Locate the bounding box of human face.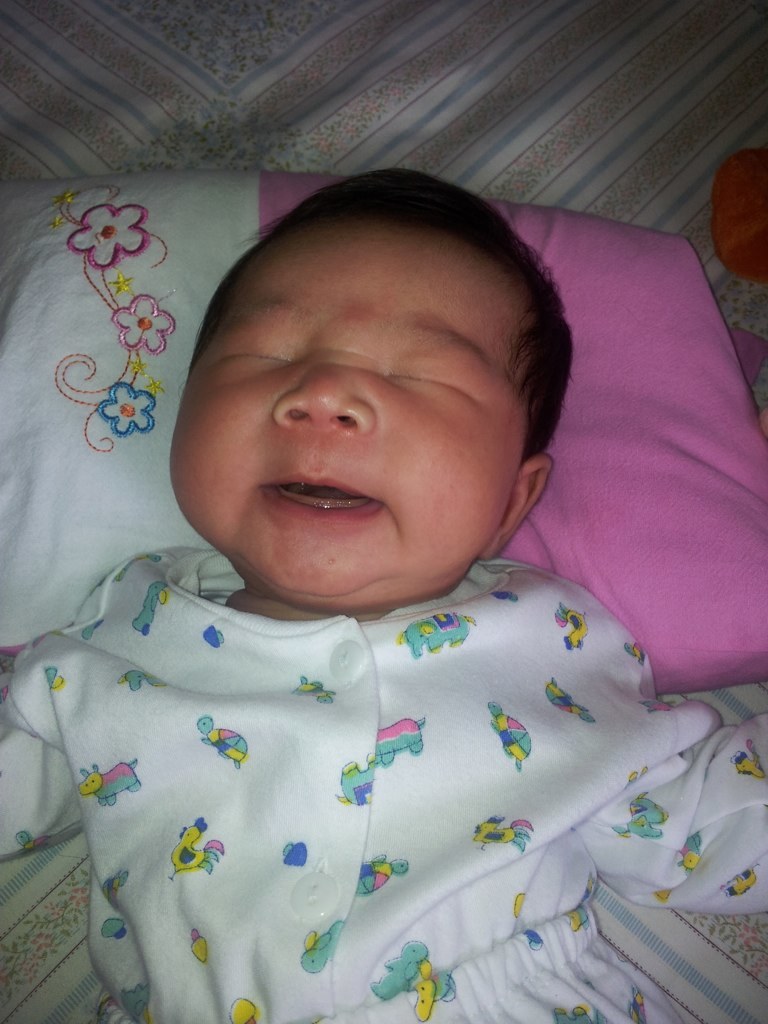
Bounding box: 172,219,530,613.
